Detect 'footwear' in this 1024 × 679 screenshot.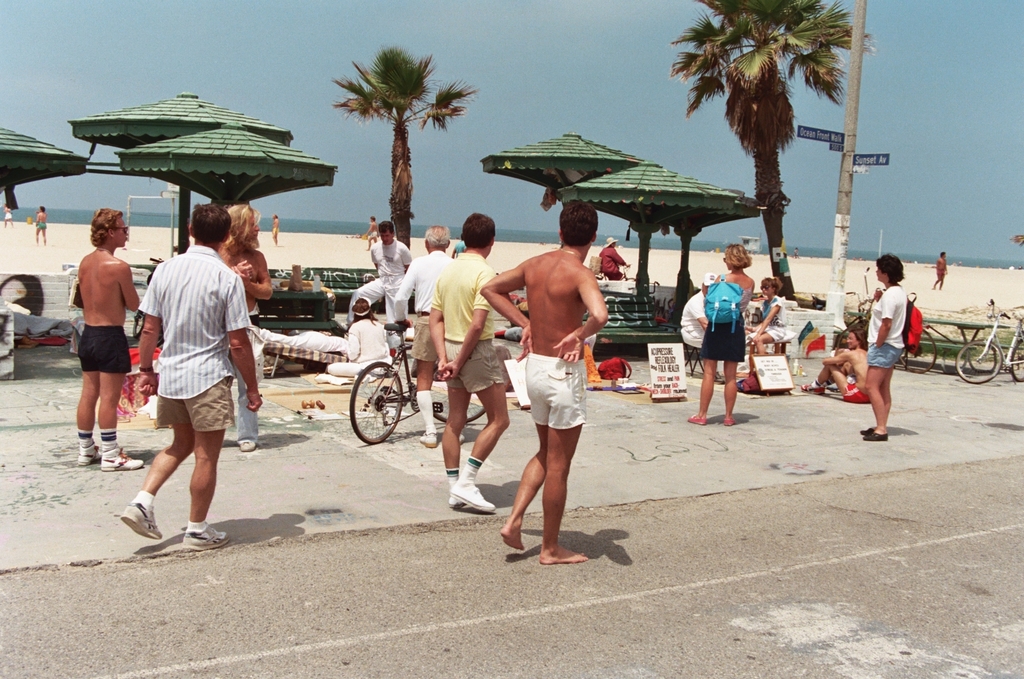
Detection: locate(866, 433, 887, 440).
